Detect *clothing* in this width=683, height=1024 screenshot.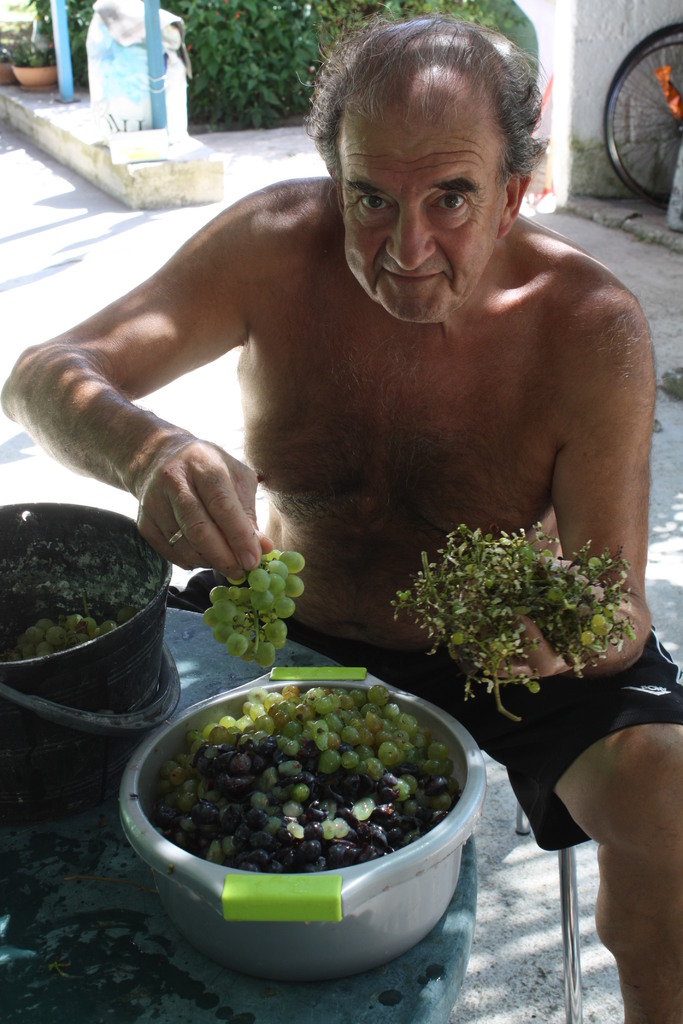
Detection: (185,564,682,849).
